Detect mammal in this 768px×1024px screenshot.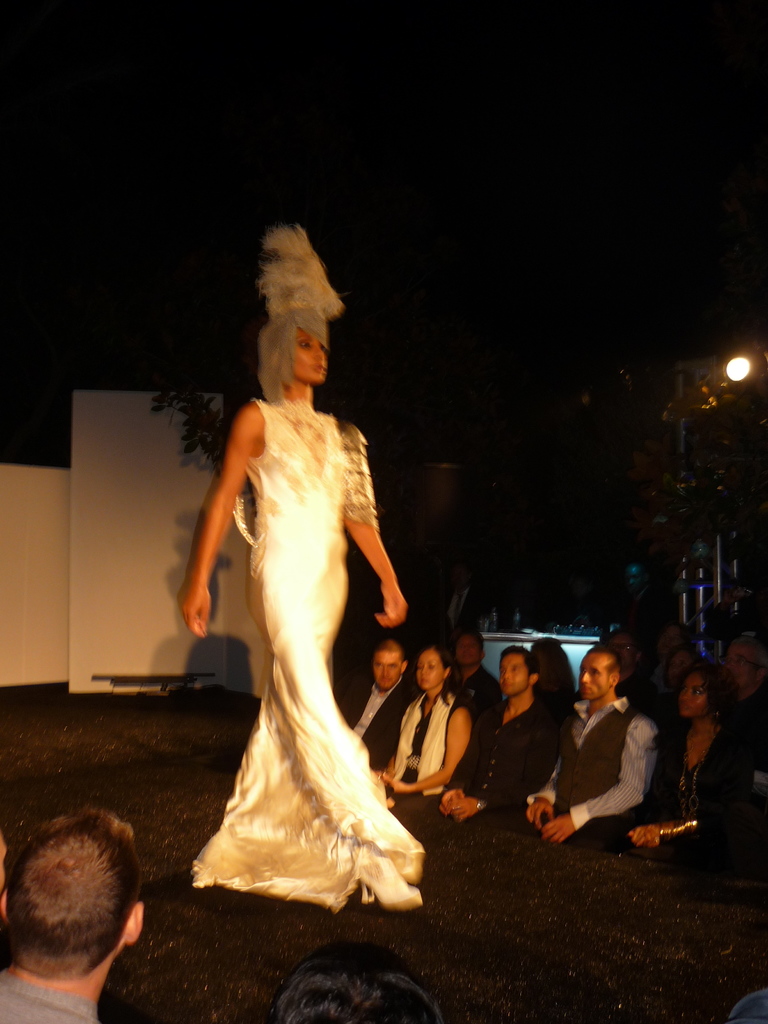
Detection: locate(627, 668, 749, 844).
